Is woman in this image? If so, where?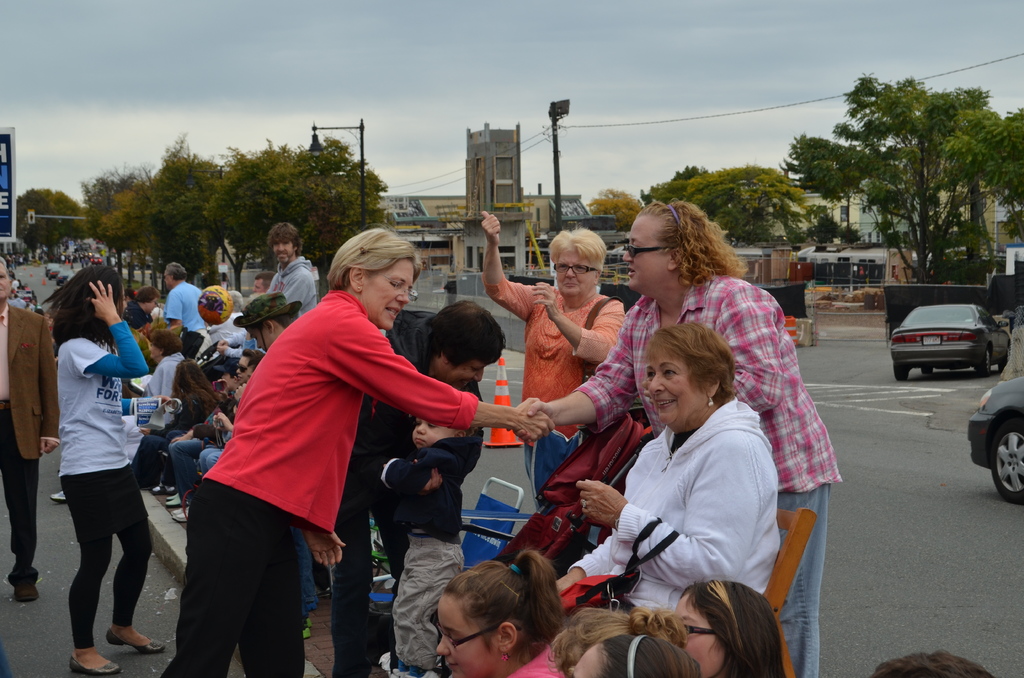
Yes, at detection(34, 257, 164, 661).
